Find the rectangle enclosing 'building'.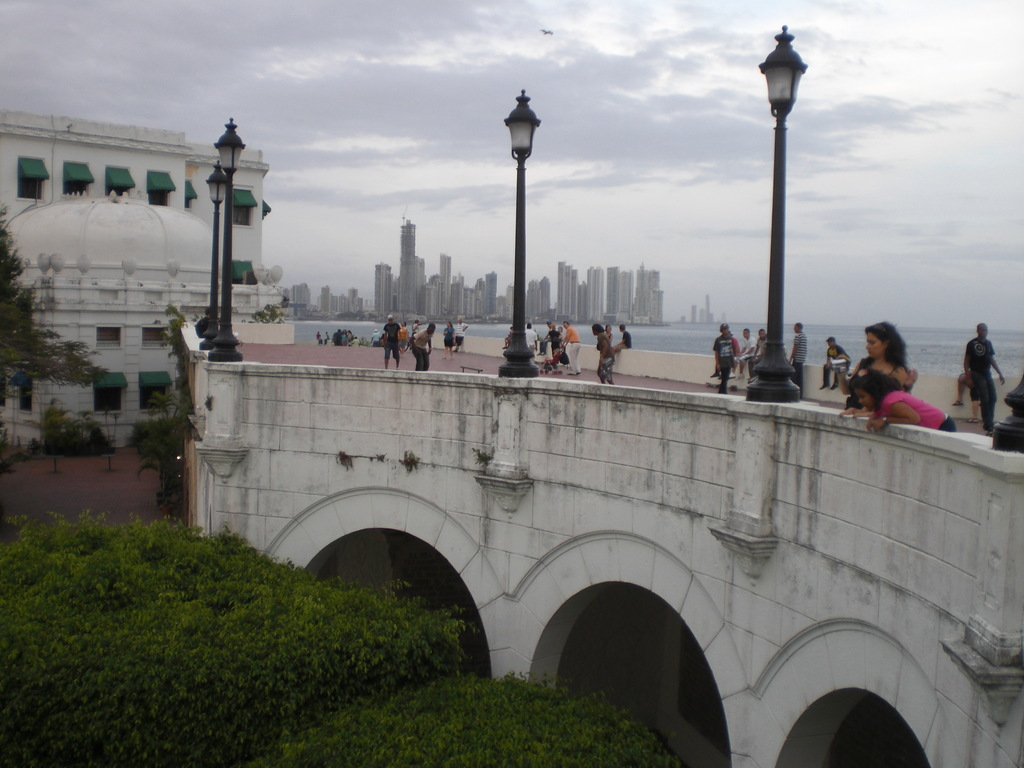
<region>0, 110, 280, 449</region>.
